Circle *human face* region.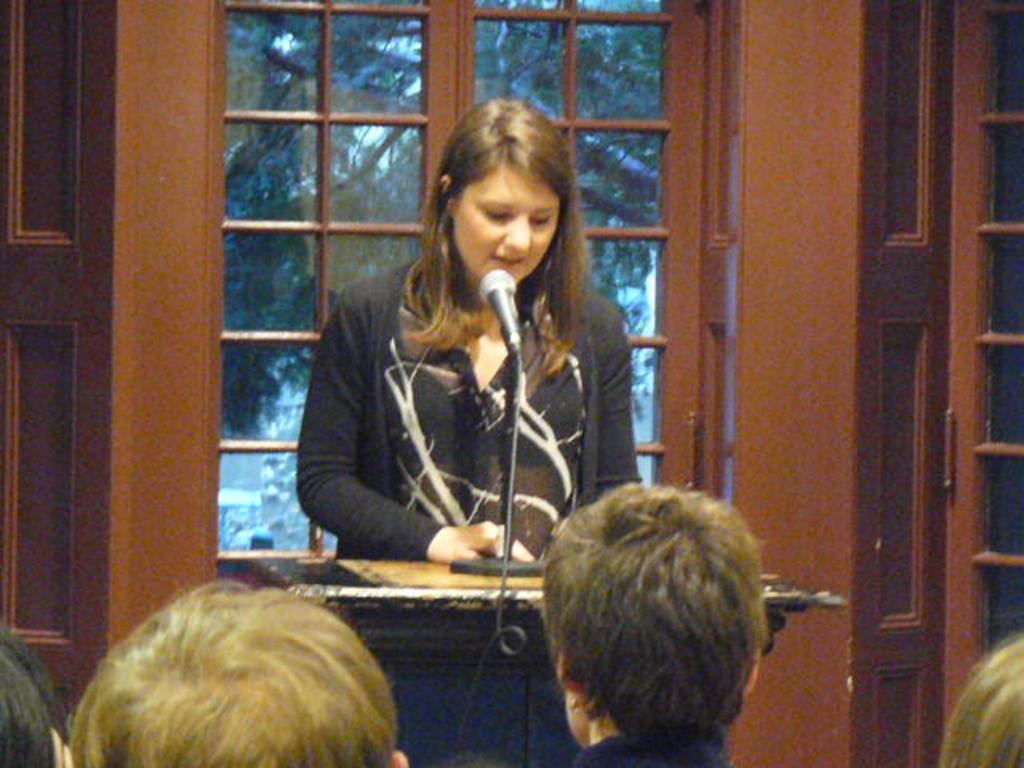
Region: BBox(458, 160, 560, 282).
